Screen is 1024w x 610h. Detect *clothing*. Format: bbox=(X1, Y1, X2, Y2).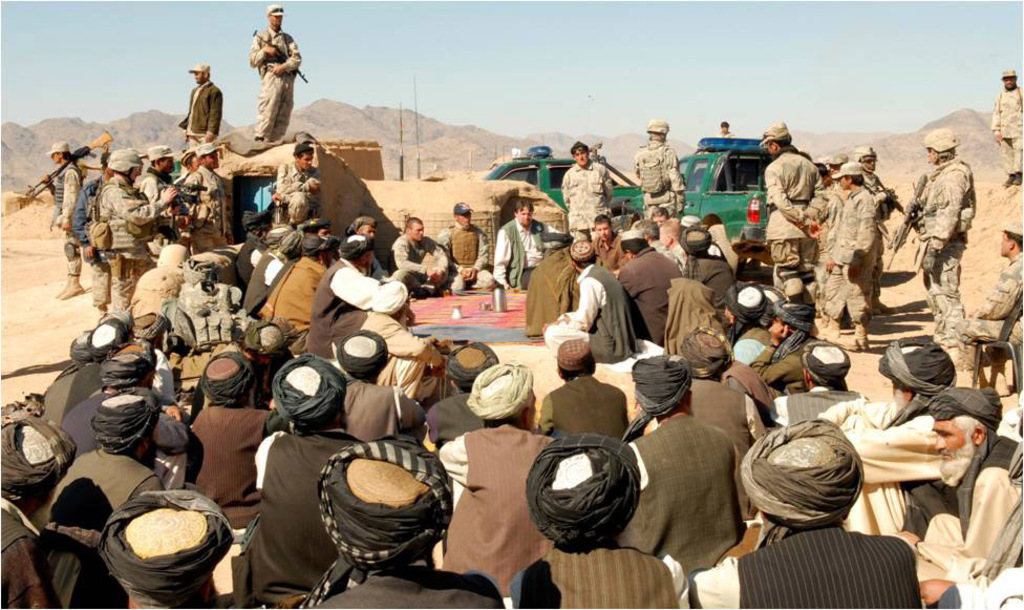
bbox=(998, 91, 1023, 171).
